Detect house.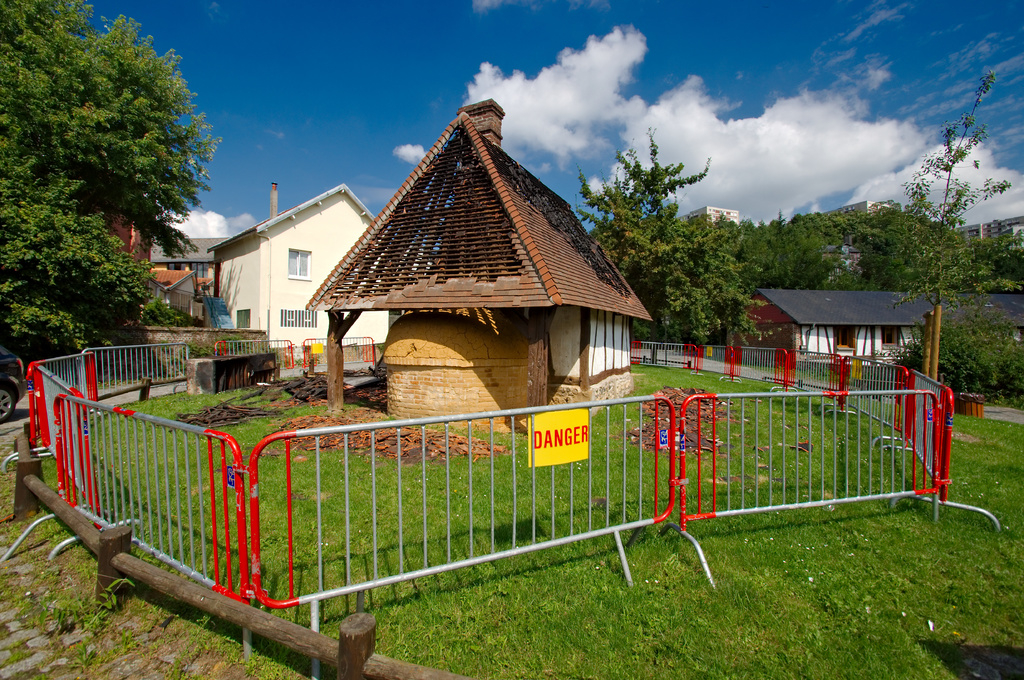
Detected at {"x1": 296, "y1": 93, "x2": 651, "y2": 438}.
